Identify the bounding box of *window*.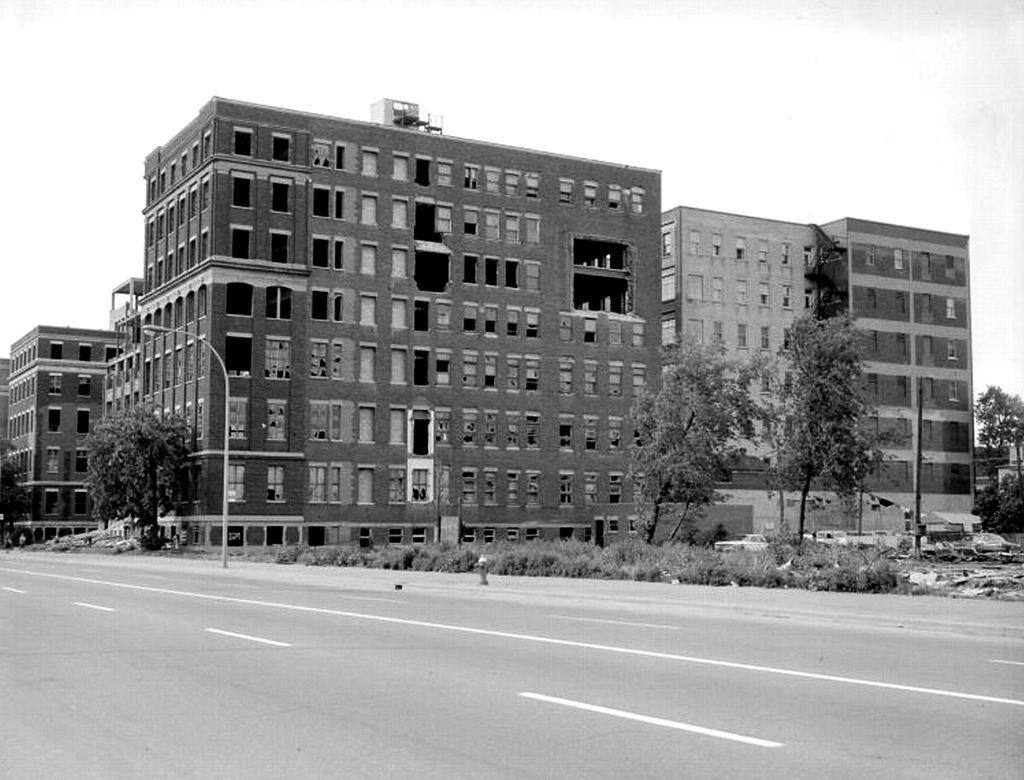
bbox=[894, 379, 908, 400].
